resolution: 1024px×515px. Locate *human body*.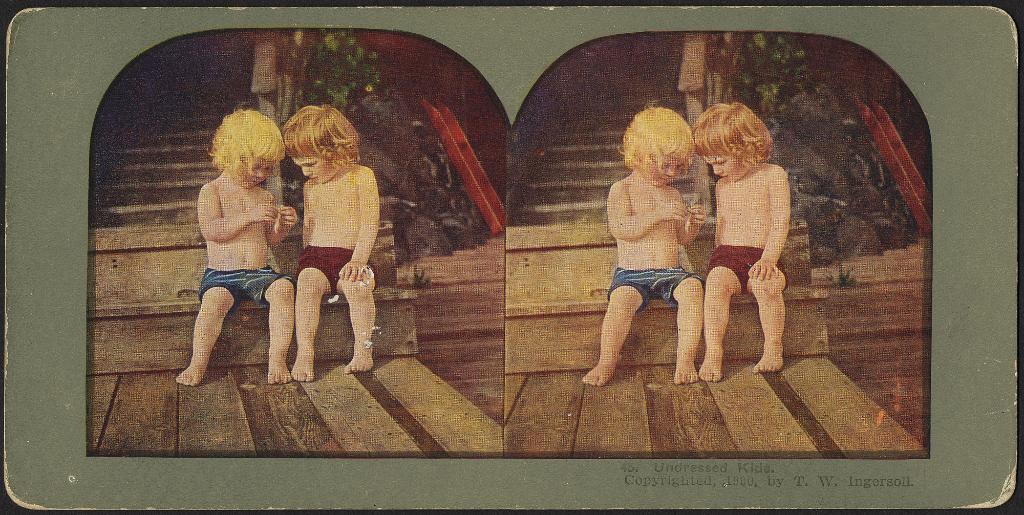
rect(684, 92, 794, 389).
